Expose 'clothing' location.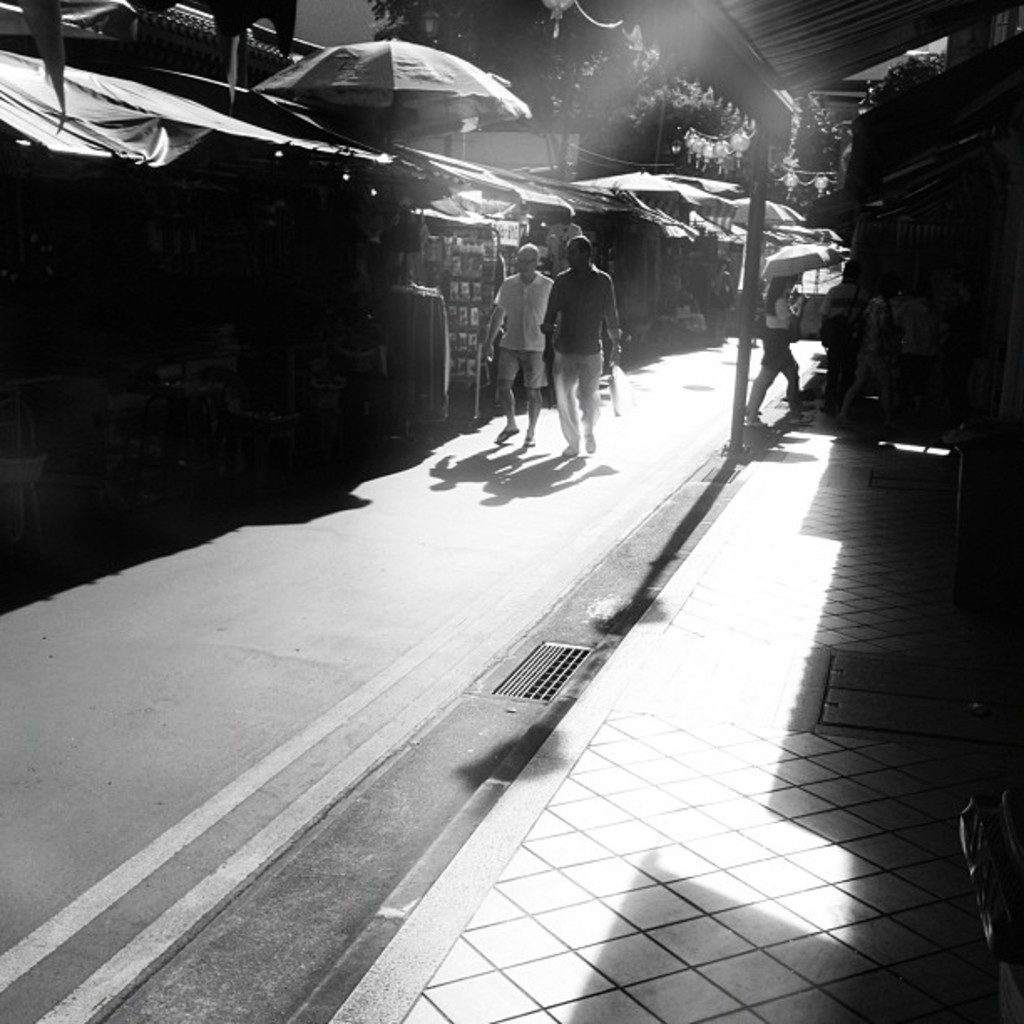
Exposed at crop(535, 264, 624, 438).
